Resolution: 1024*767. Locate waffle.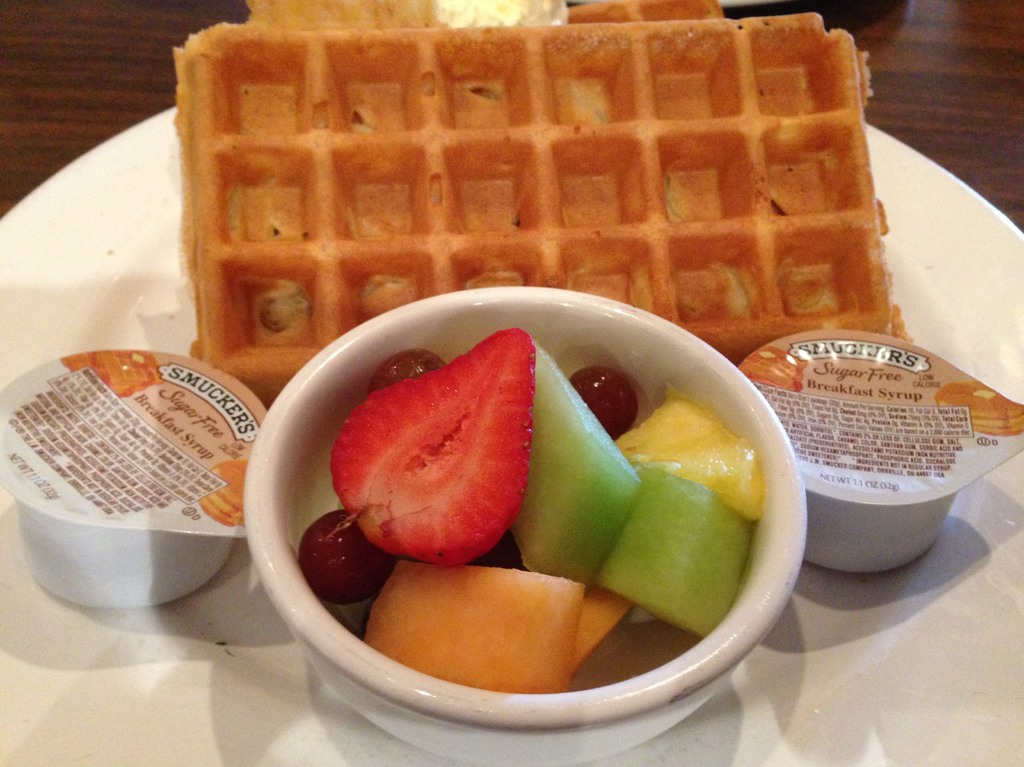
169, 10, 905, 407.
